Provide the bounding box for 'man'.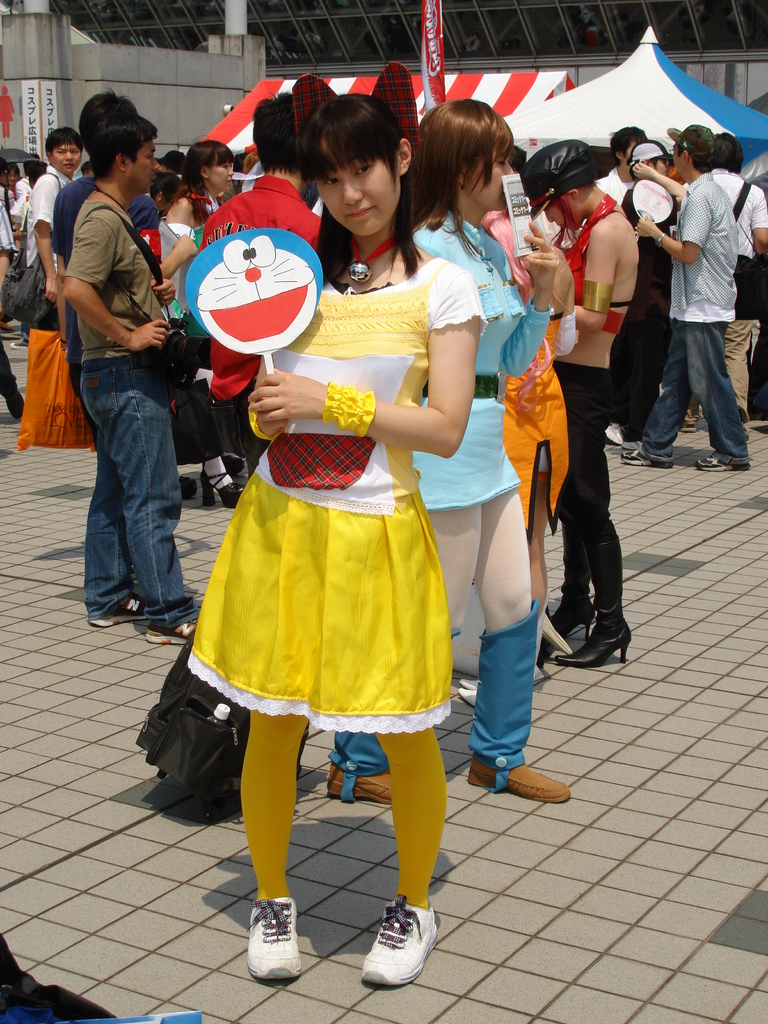
(left=683, top=132, right=767, bottom=443).
